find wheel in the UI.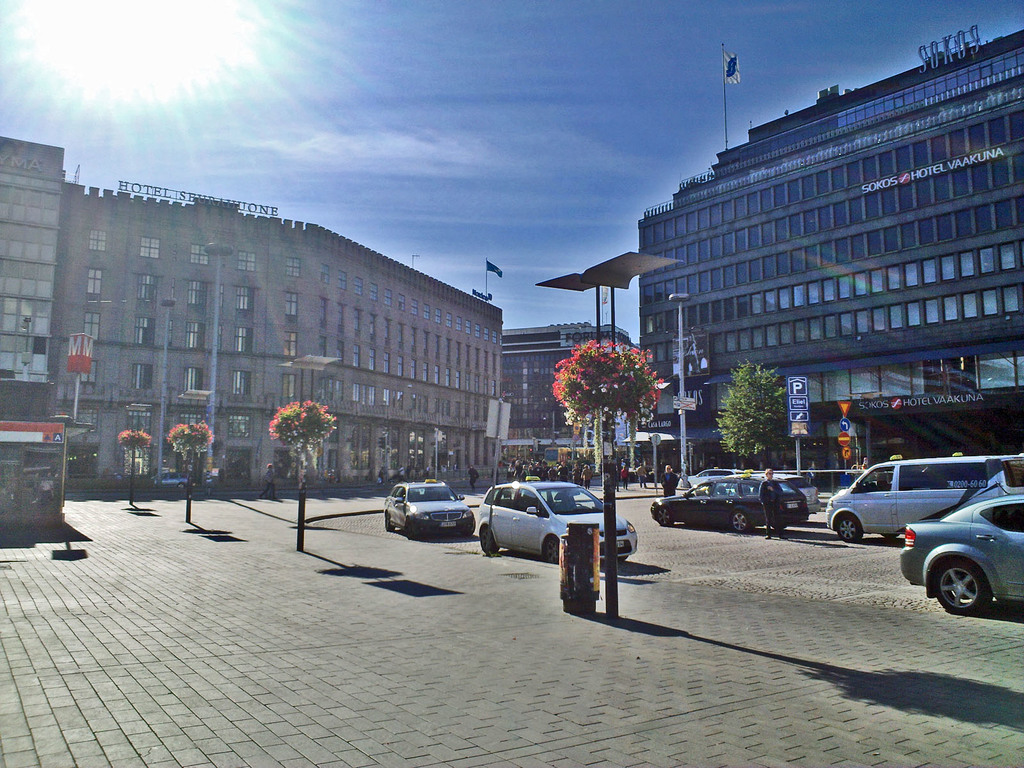
UI element at 733/510/748/531.
